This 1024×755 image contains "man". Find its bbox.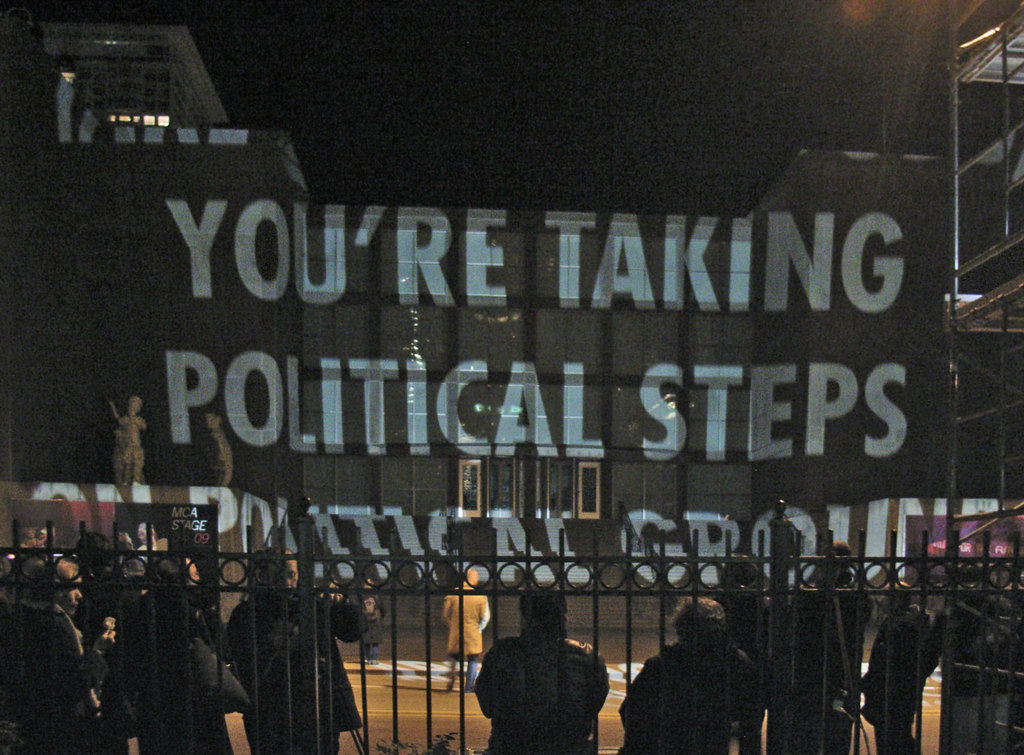
[left=709, top=543, right=789, bottom=752].
